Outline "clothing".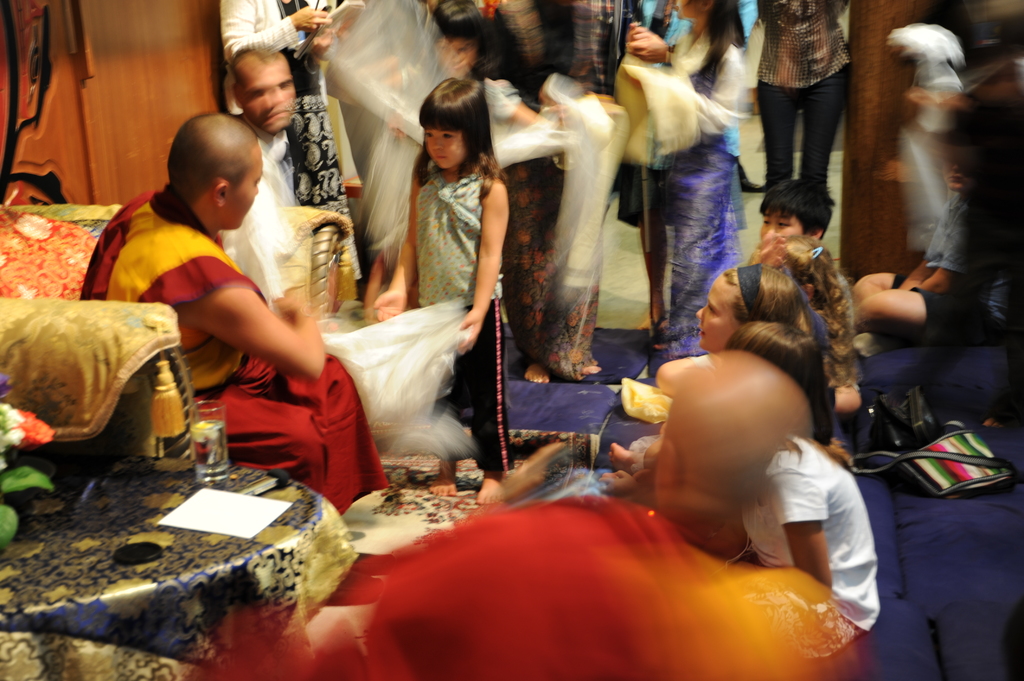
Outline: 739,426,885,634.
